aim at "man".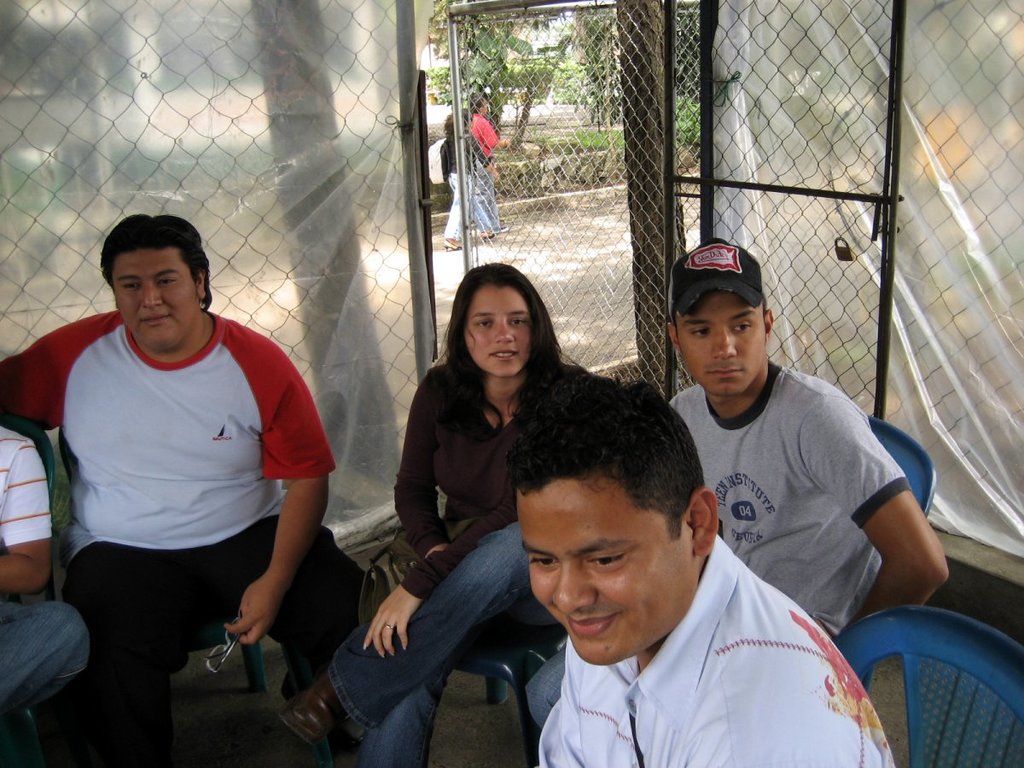
Aimed at bbox=(511, 232, 958, 740).
